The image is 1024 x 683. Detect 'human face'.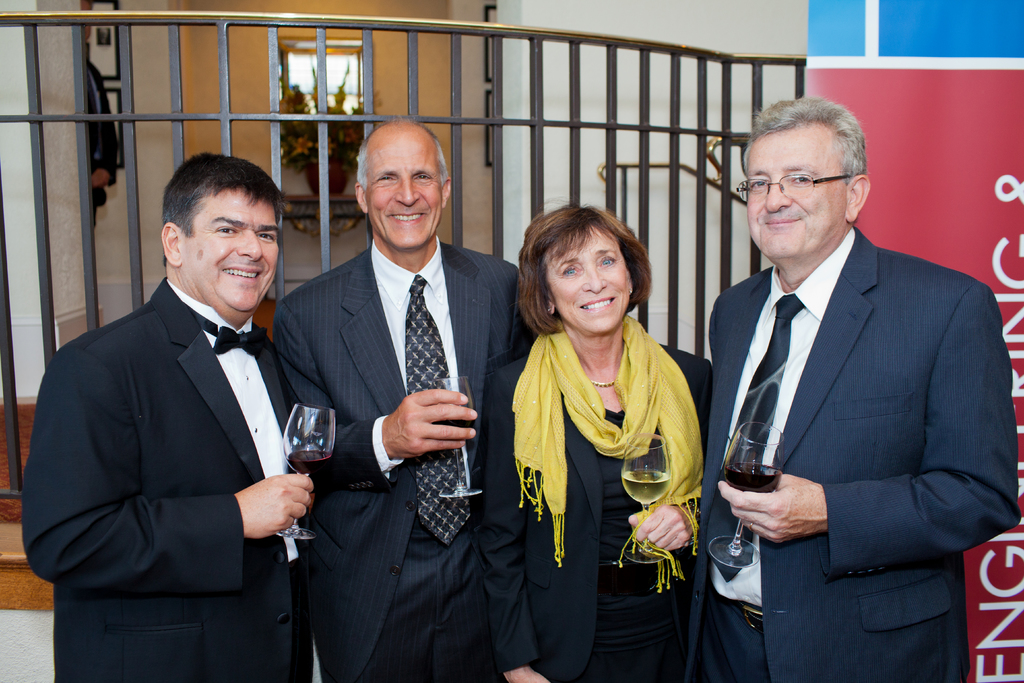
Detection: [544,231,630,333].
